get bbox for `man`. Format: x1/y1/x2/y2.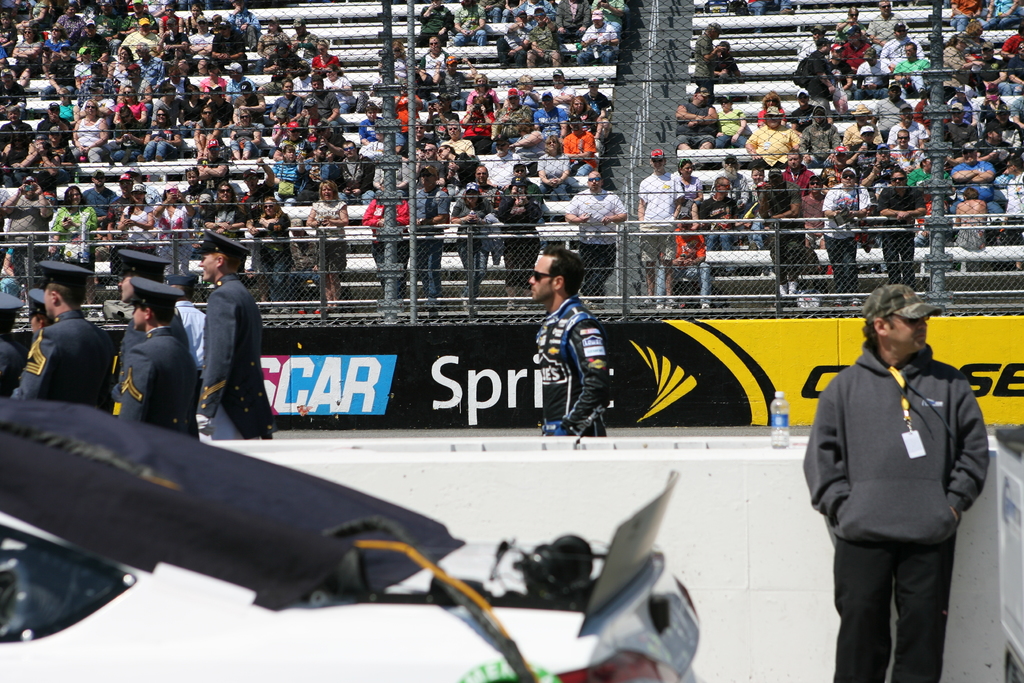
554/0/593/44.
